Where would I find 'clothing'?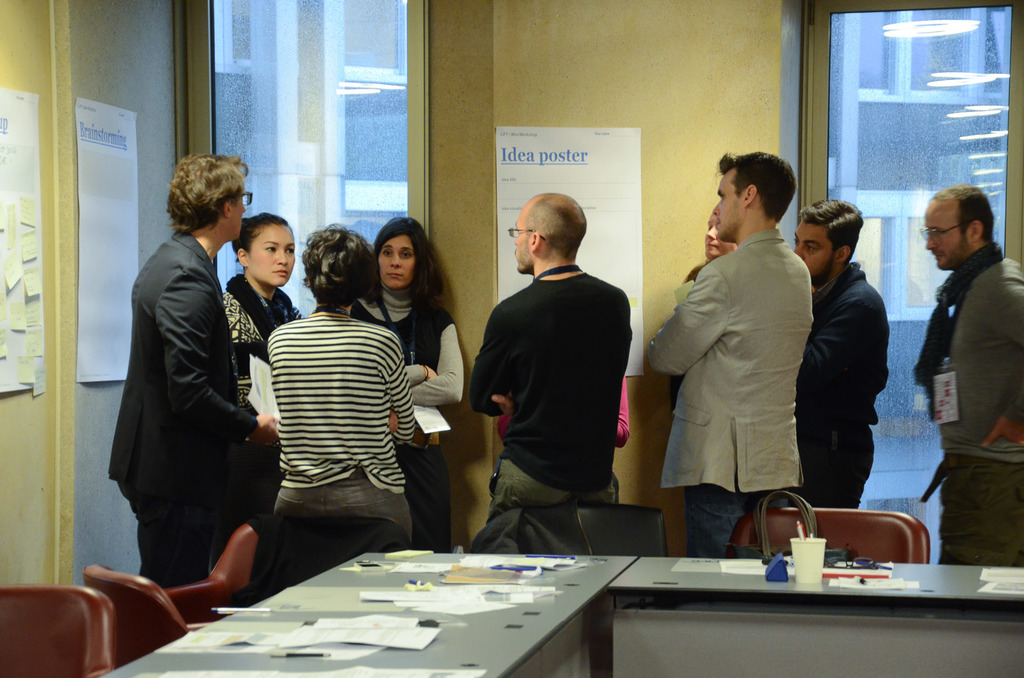
At bbox=(795, 264, 893, 504).
